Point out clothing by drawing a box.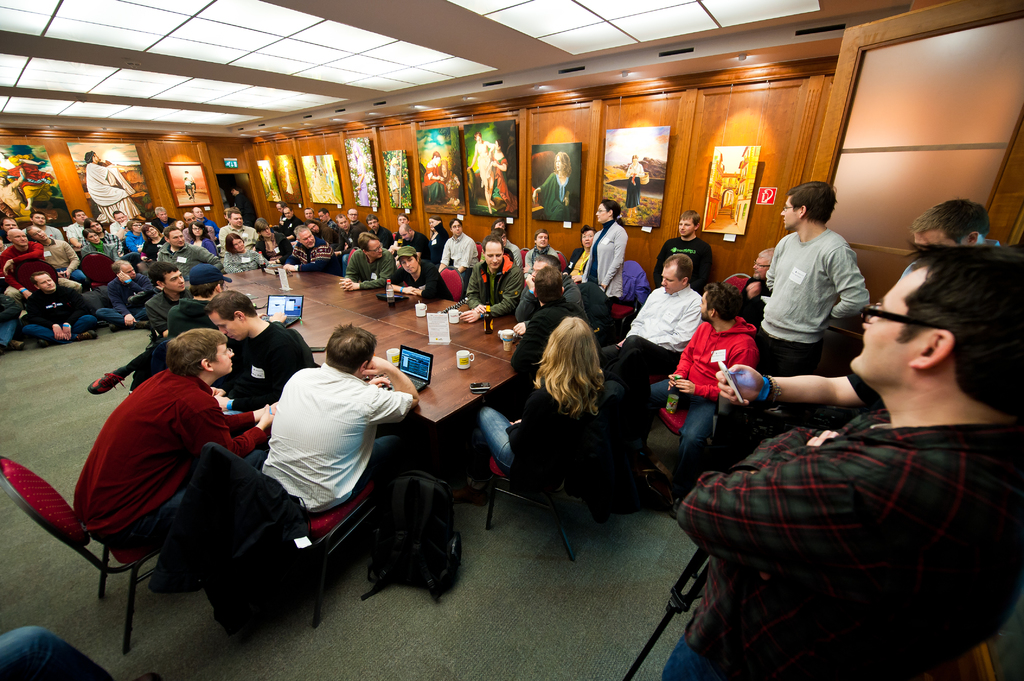
locate(680, 325, 1023, 677).
